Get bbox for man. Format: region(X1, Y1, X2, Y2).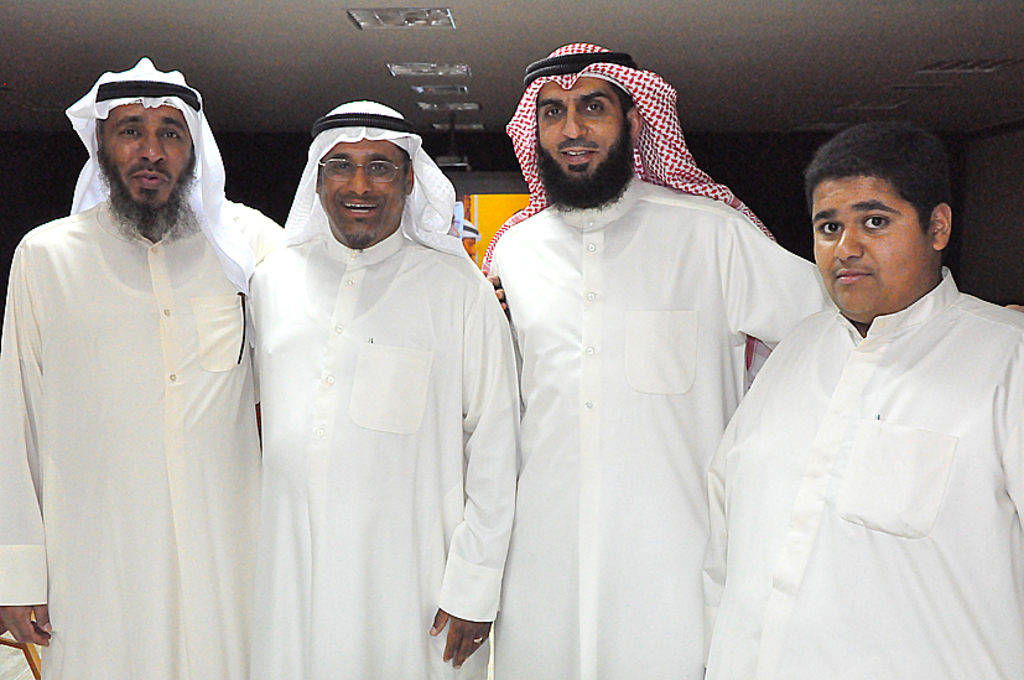
region(473, 24, 827, 679).
